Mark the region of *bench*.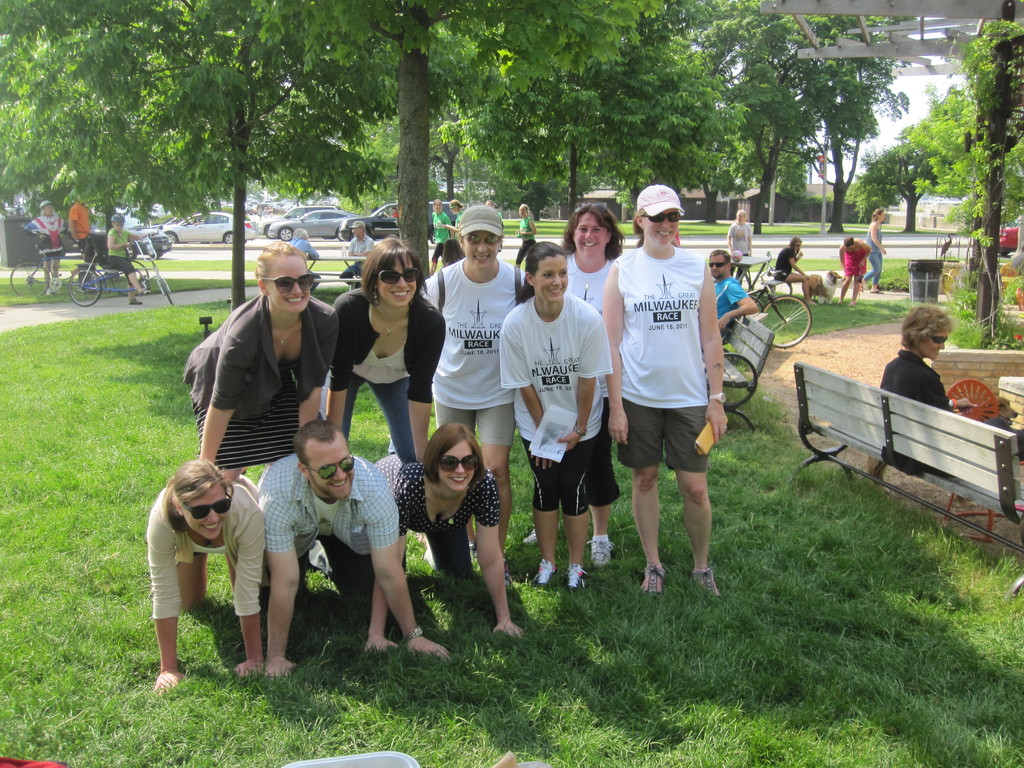
Region: BBox(705, 308, 780, 426).
